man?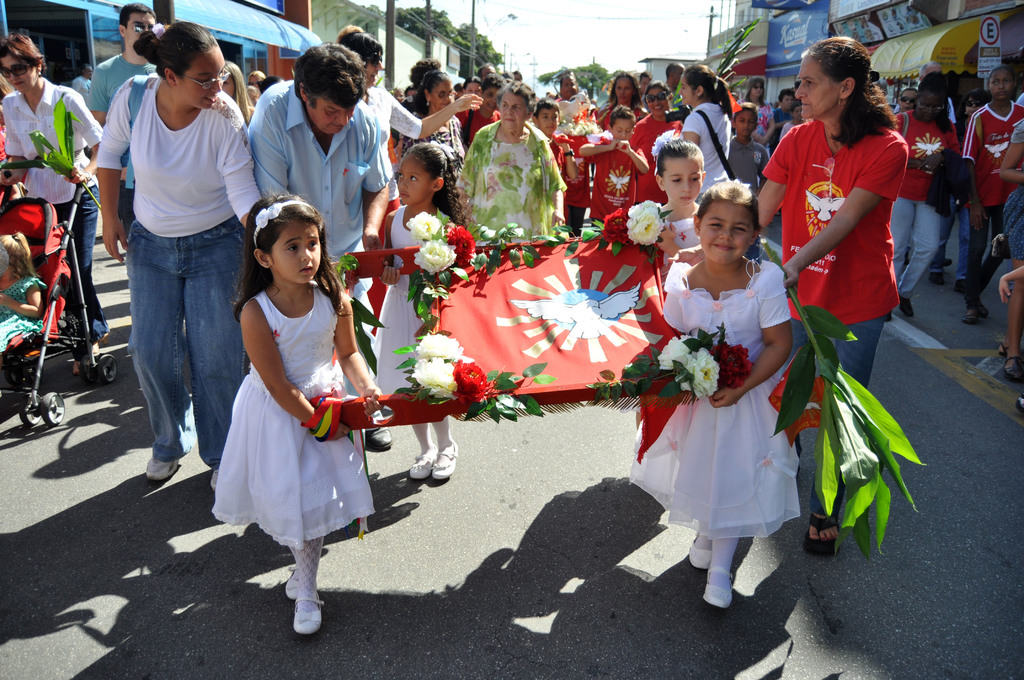
{"x1": 556, "y1": 72, "x2": 591, "y2": 100}
